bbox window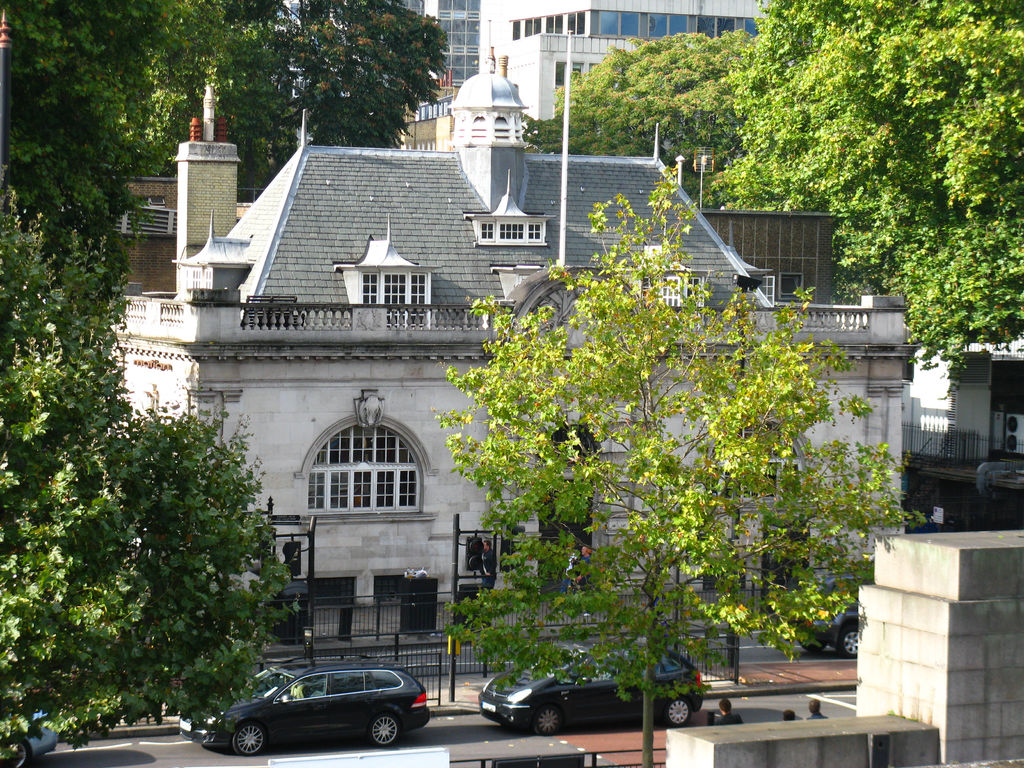
476, 216, 550, 244
